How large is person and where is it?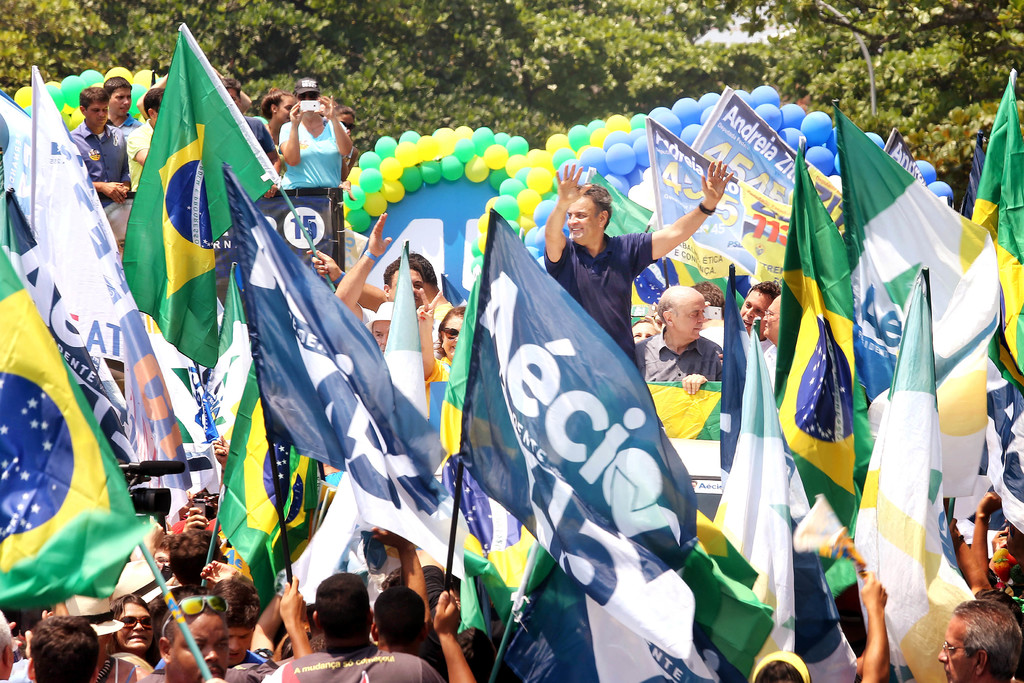
Bounding box: (x1=632, y1=316, x2=660, y2=341).
